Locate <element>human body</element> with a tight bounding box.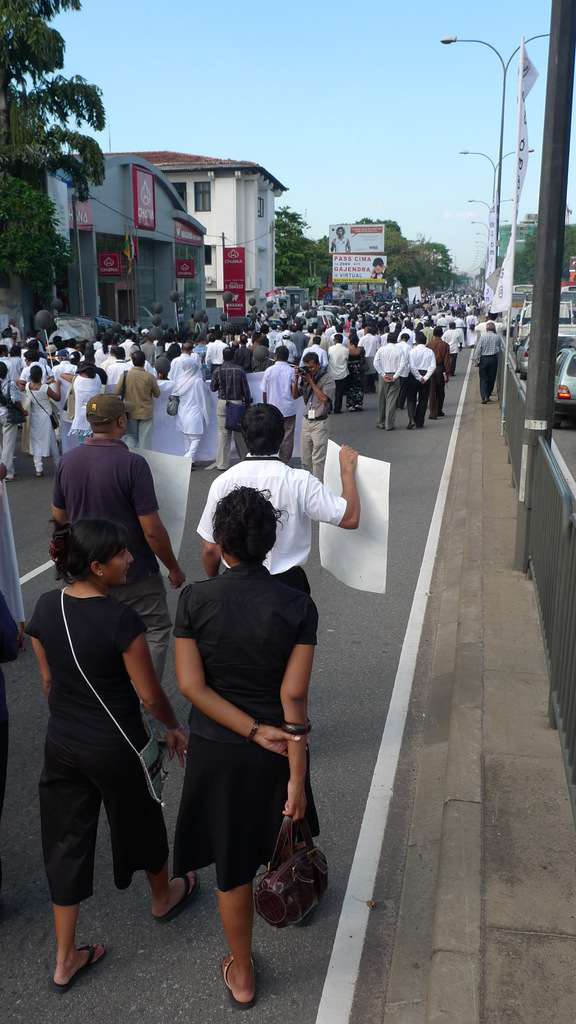
region(343, 332, 366, 409).
